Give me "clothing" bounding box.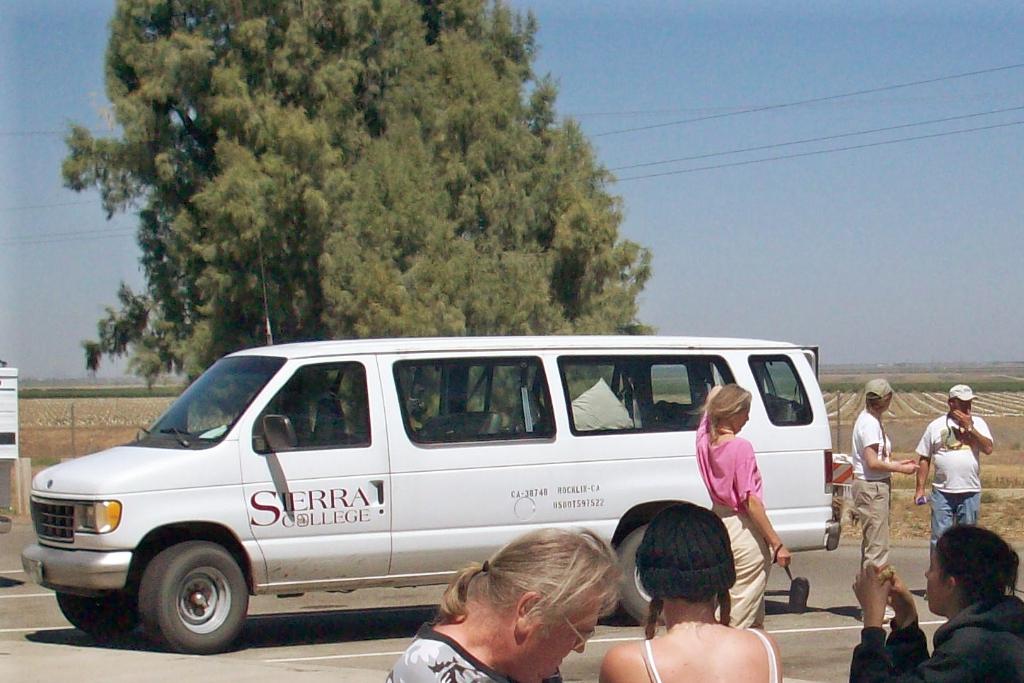
bbox=[842, 581, 1023, 682].
